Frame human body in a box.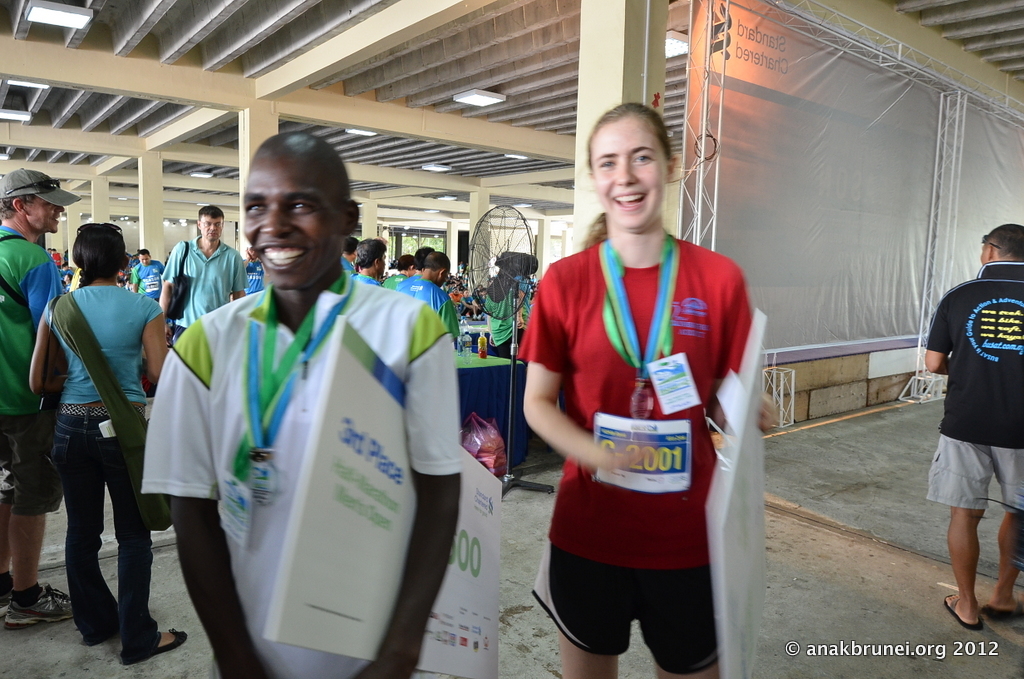
[x1=518, y1=105, x2=779, y2=678].
